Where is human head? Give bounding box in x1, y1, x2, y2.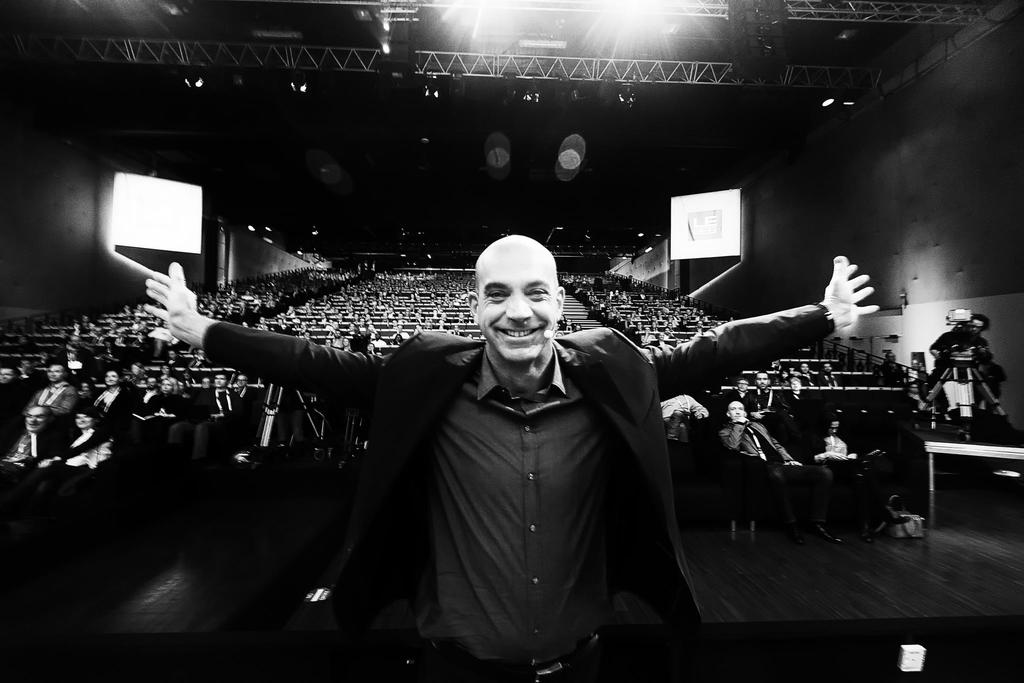
211, 373, 229, 391.
